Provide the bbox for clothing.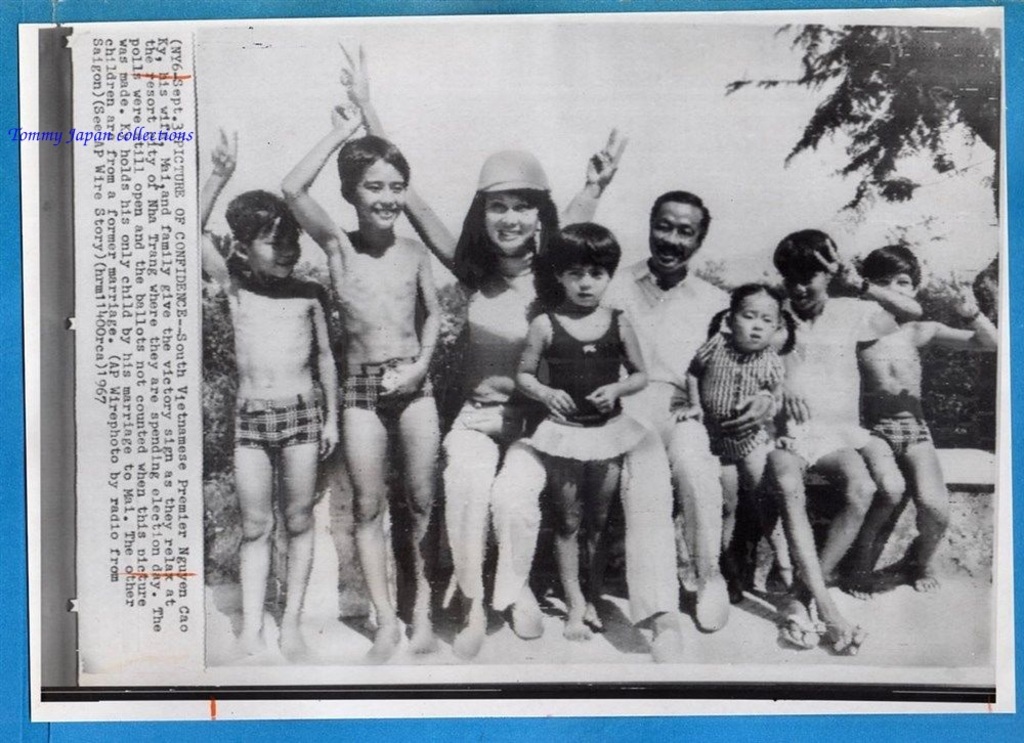
{"x1": 604, "y1": 258, "x2": 737, "y2": 625}.
